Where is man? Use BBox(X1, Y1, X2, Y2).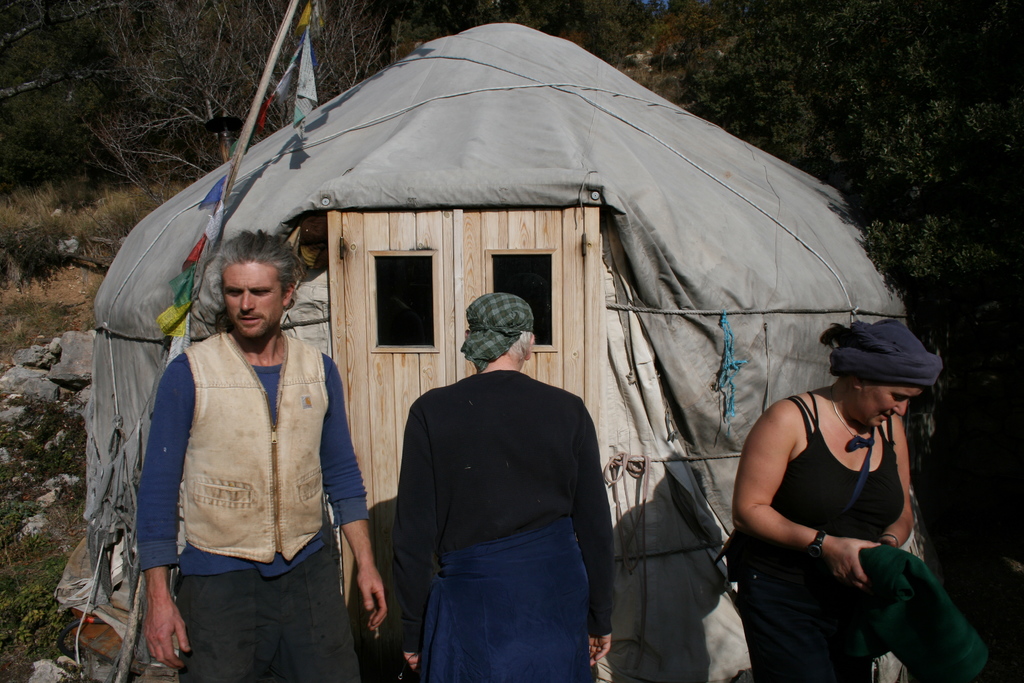
BBox(388, 288, 623, 682).
